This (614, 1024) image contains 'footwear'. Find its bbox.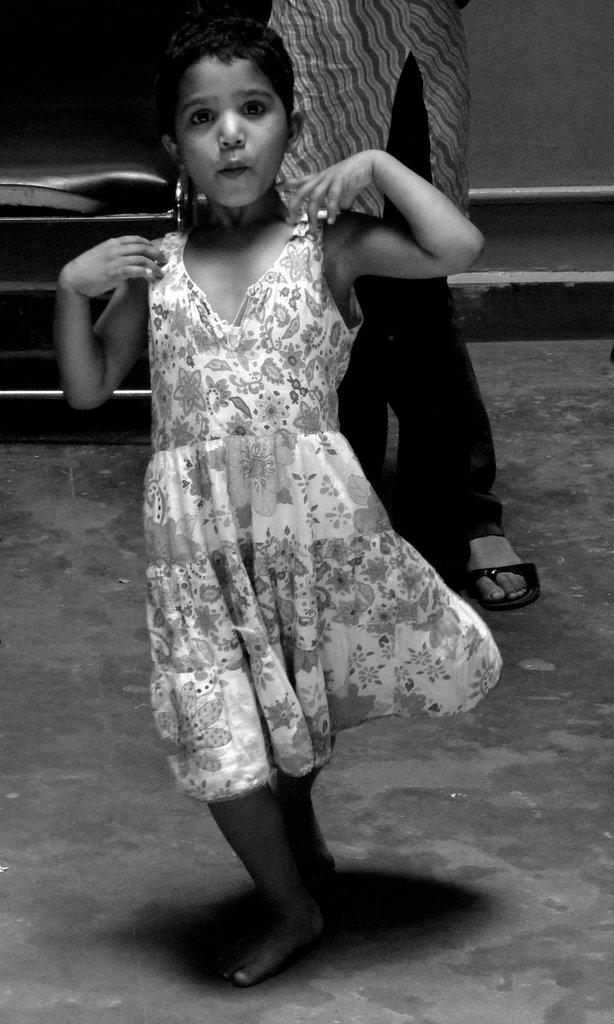
rect(474, 547, 546, 617).
